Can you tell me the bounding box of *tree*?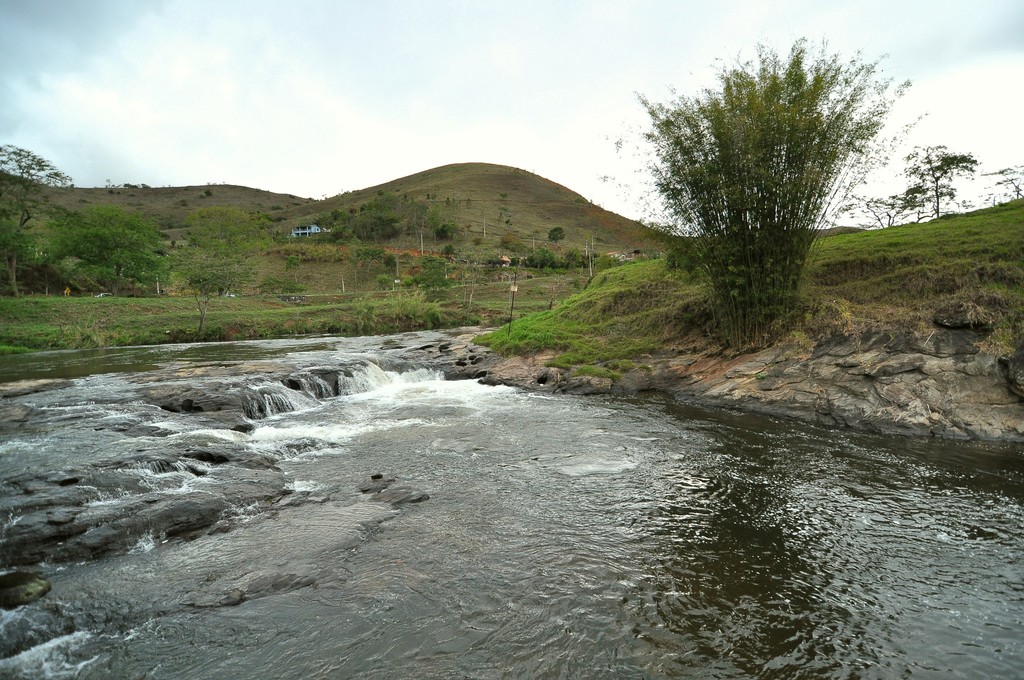
crop(0, 140, 77, 250).
